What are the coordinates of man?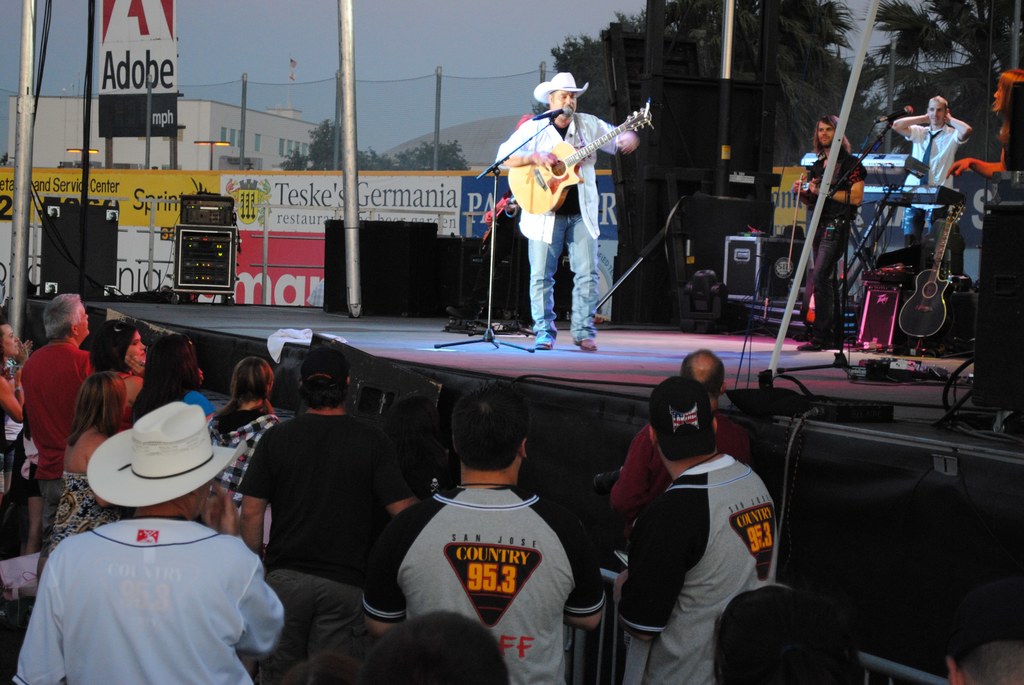
886 98 975 300.
